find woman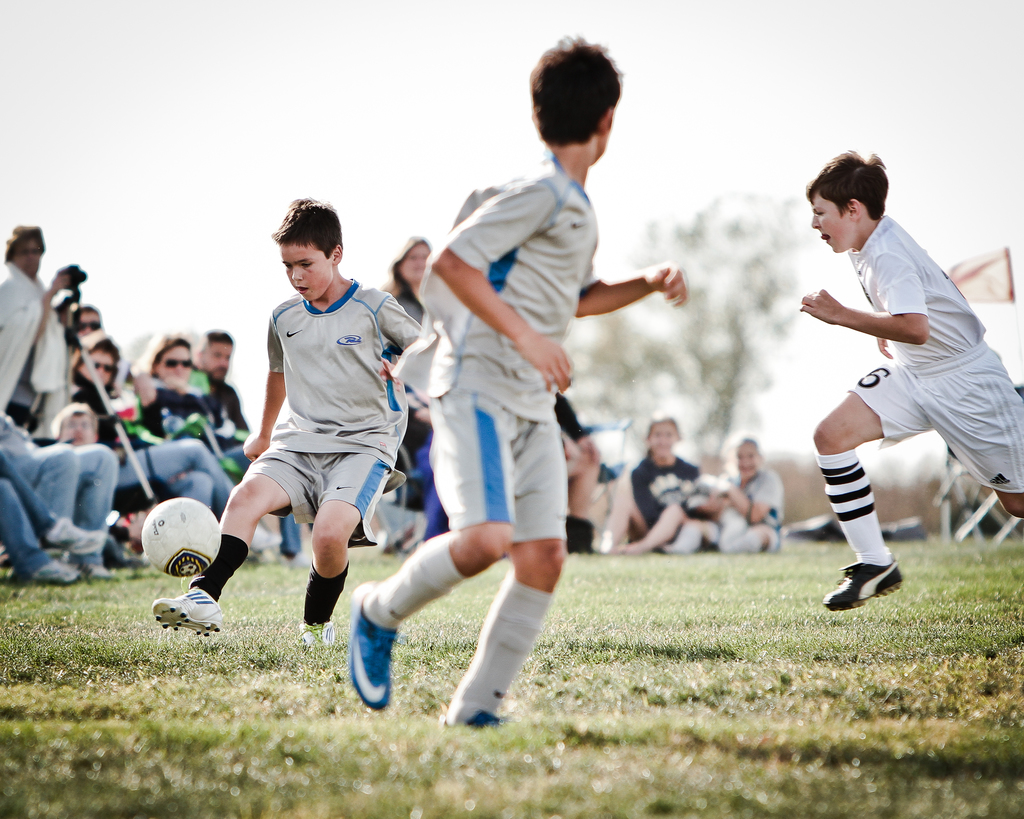
[381, 218, 430, 335]
